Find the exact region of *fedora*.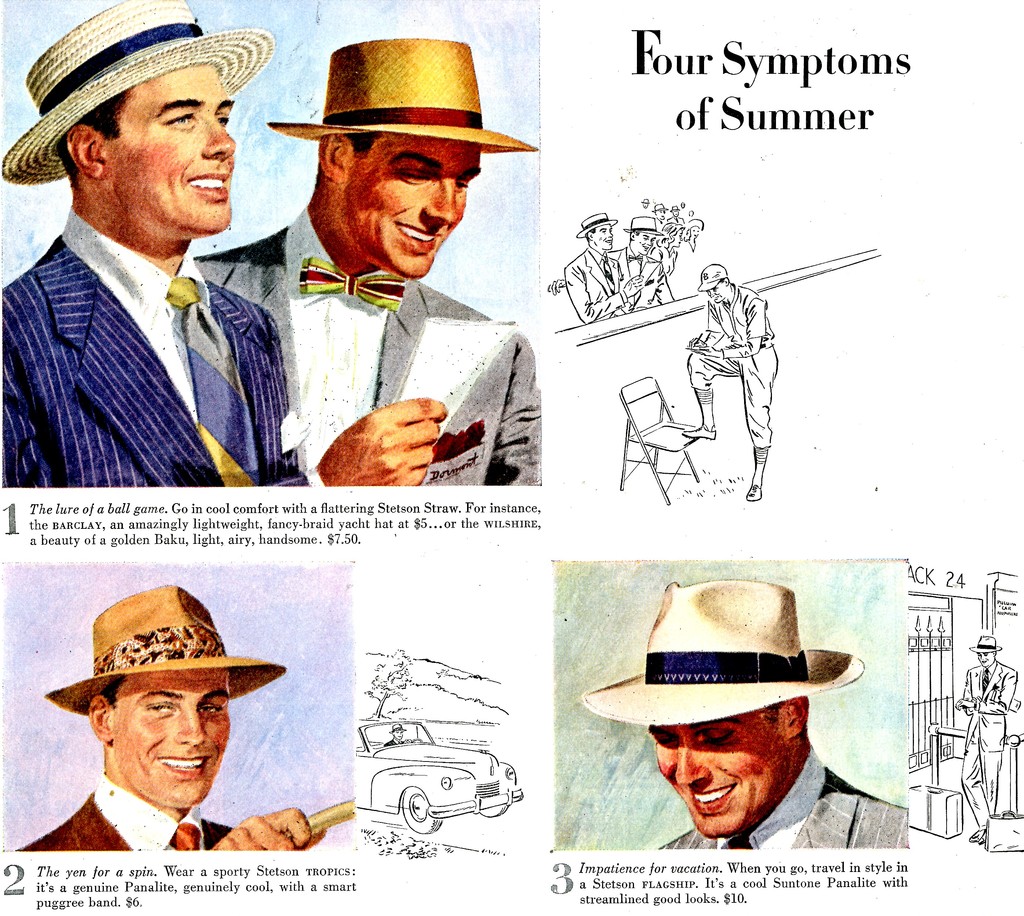
Exact region: pyautogui.locateOnScreen(971, 639, 998, 646).
